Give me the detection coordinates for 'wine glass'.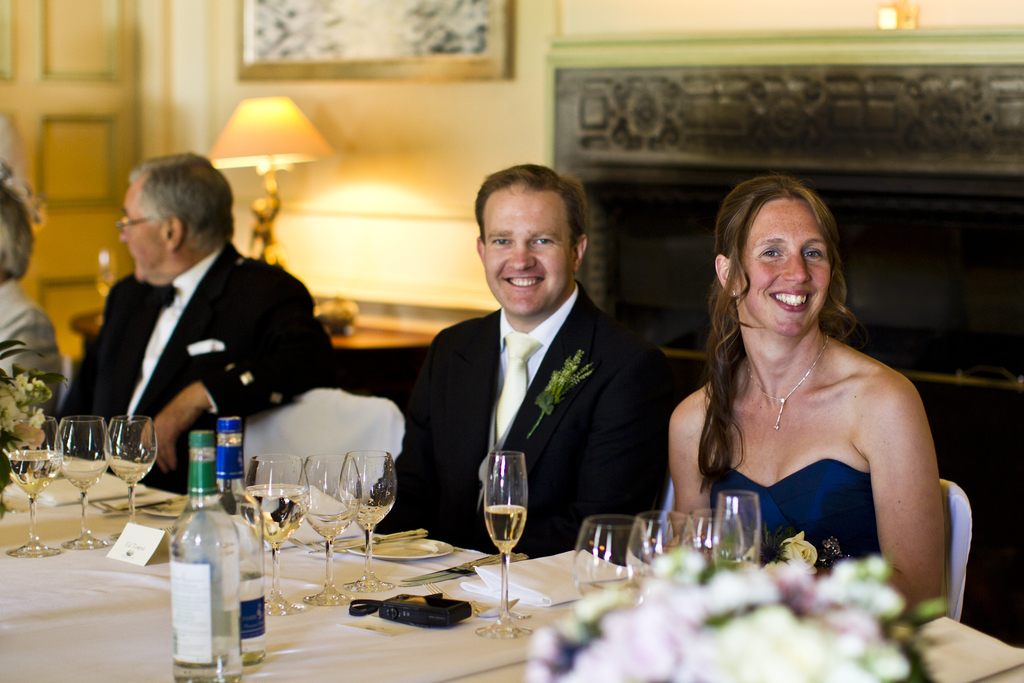
region(292, 456, 365, 607).
